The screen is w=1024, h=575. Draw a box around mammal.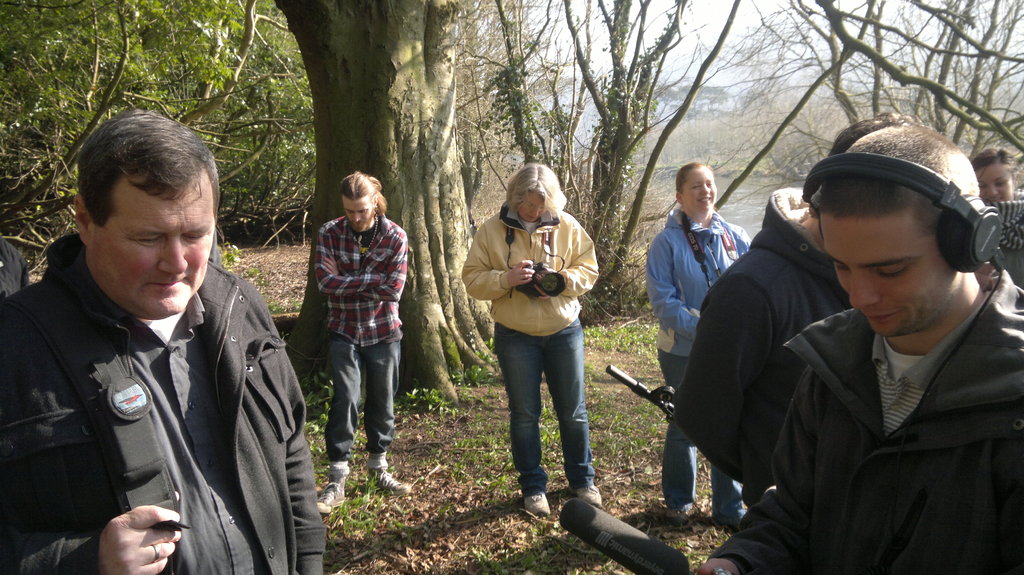
bbox=[644, 161, 745, 531].
